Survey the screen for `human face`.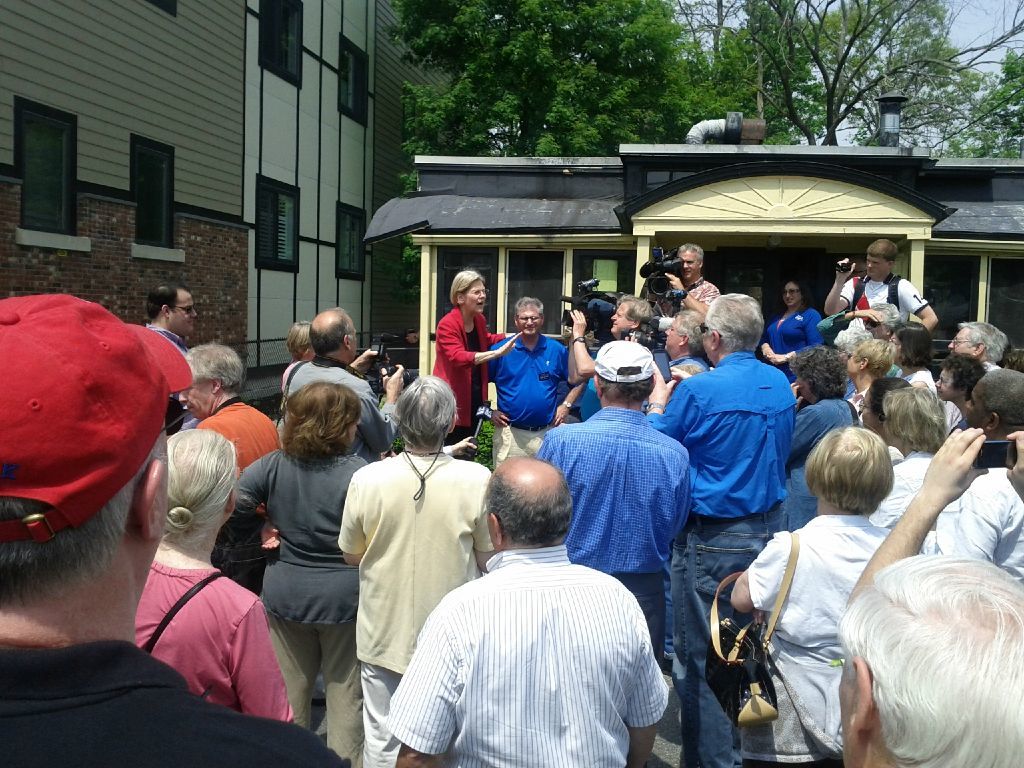
Survey found: 175/286/198/330.
